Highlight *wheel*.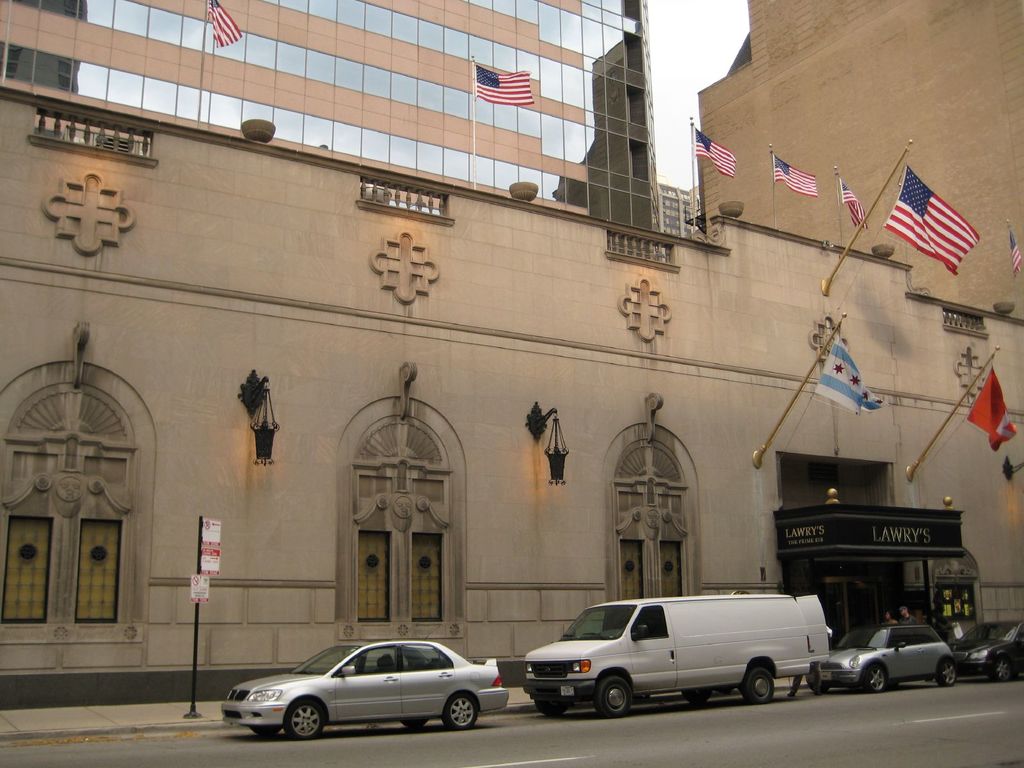
Highlighted region: detection(810, 682, 833, 696).
